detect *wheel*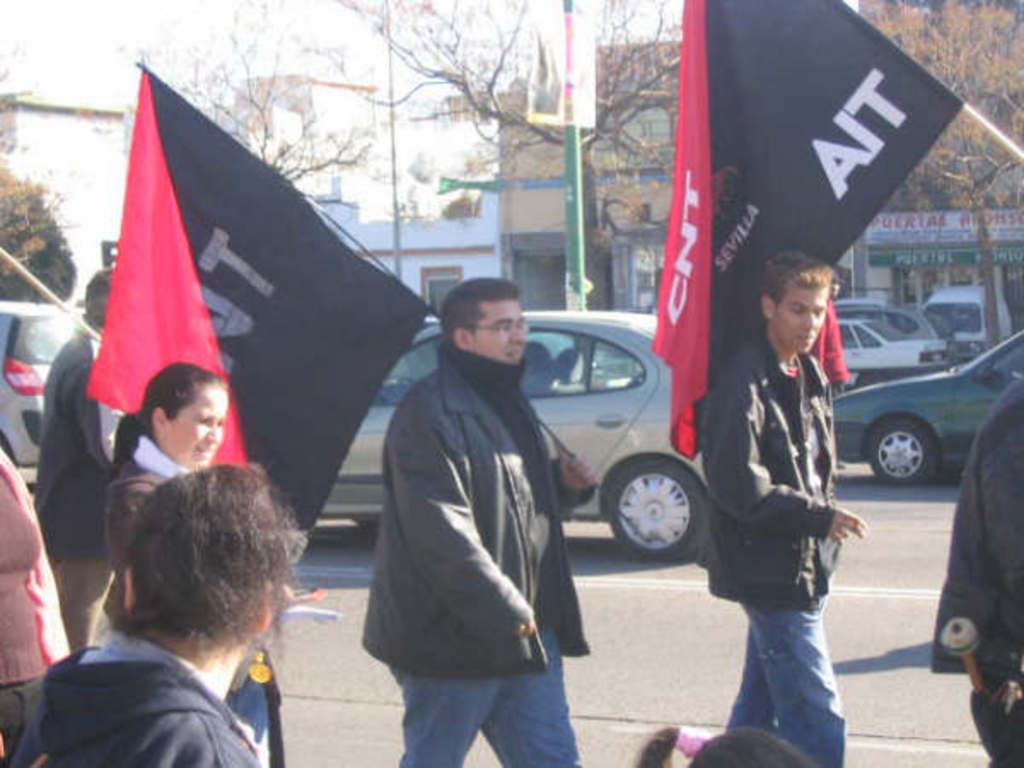
bbox(606, 463, 712, 560)
